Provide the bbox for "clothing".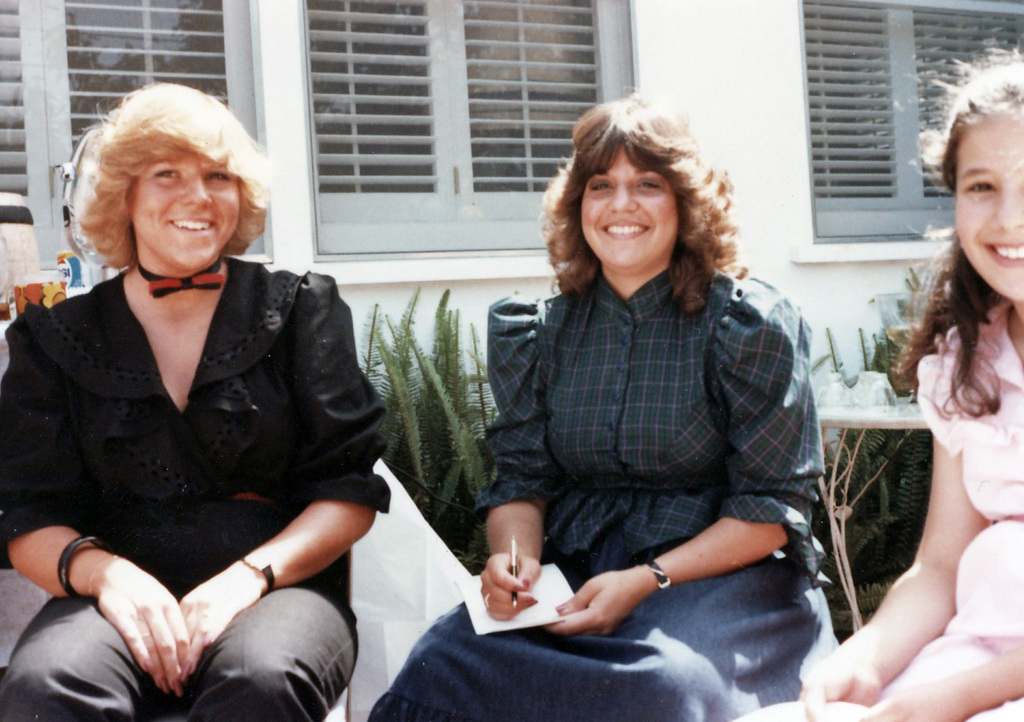
745 302 1023 721.
